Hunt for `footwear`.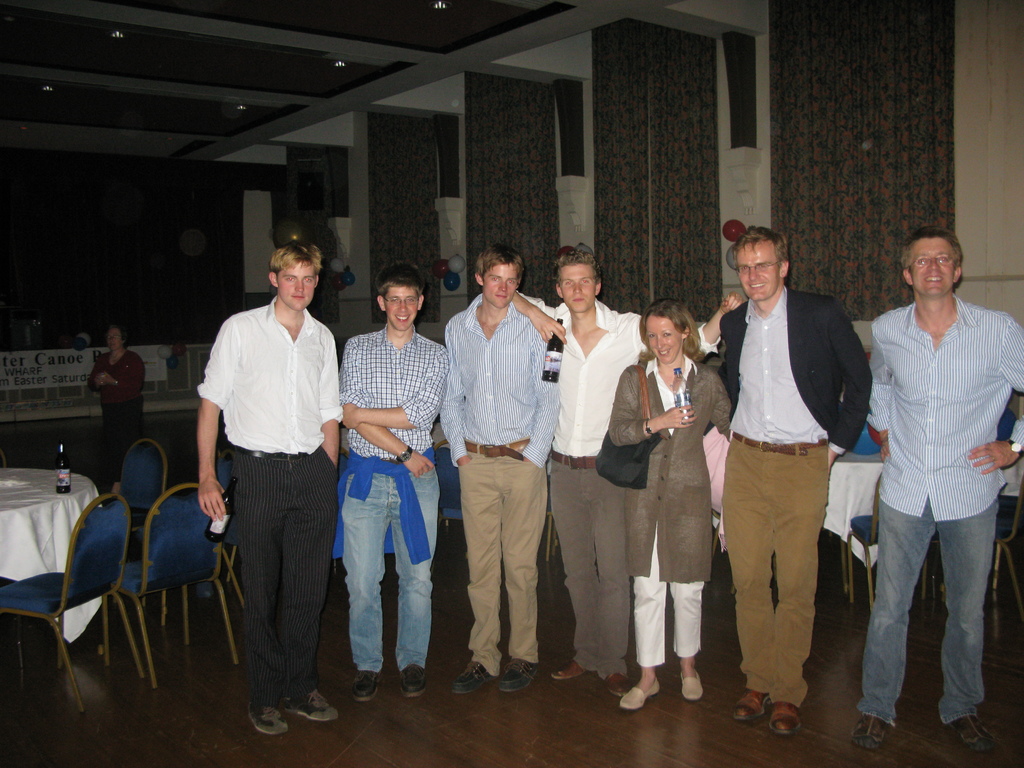
Hunted down at 353,669,381,703.
